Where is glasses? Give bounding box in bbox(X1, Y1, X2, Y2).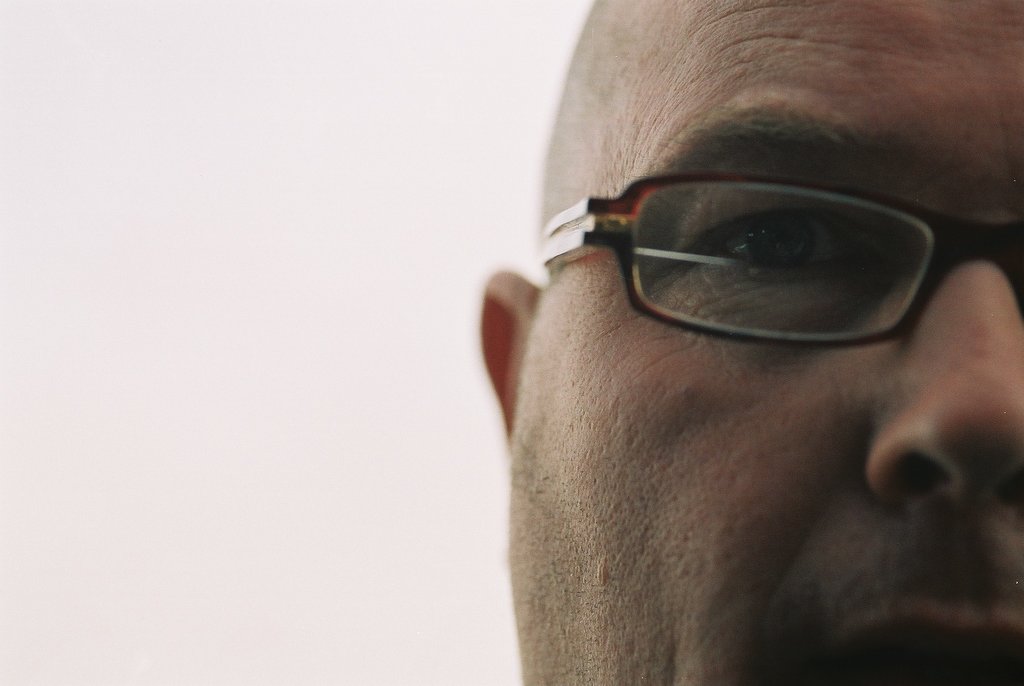
bbox(537, 170, 1023, 348).
